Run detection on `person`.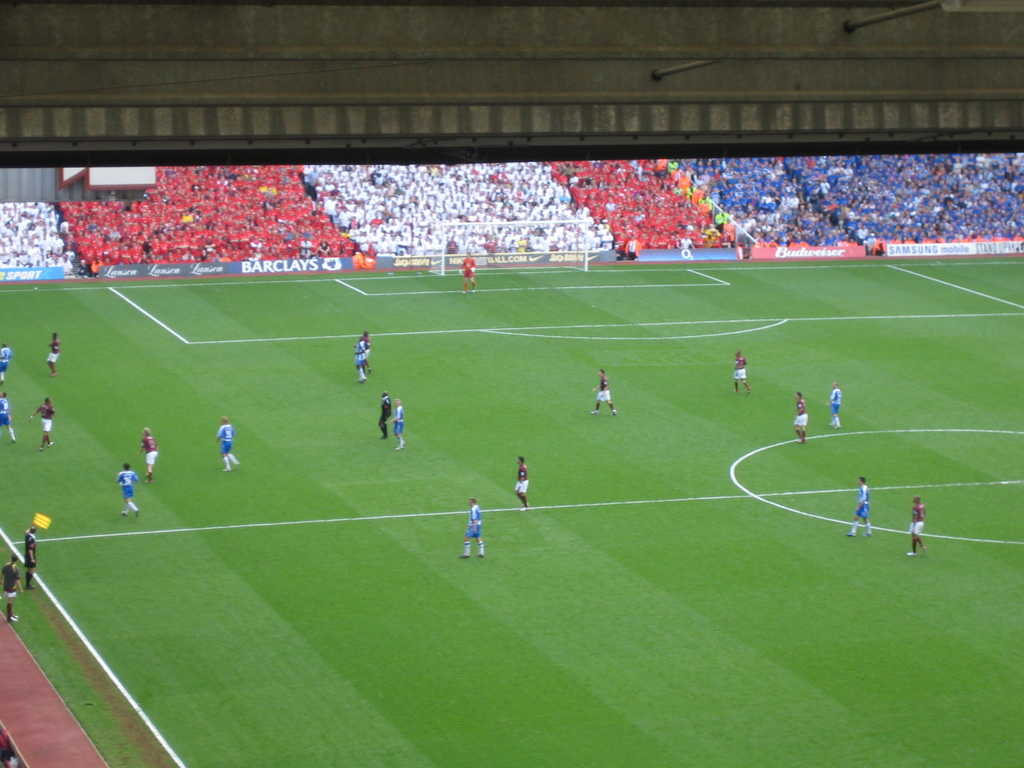
Result: (x1=24, y1=524, x2=37, y2=593).
